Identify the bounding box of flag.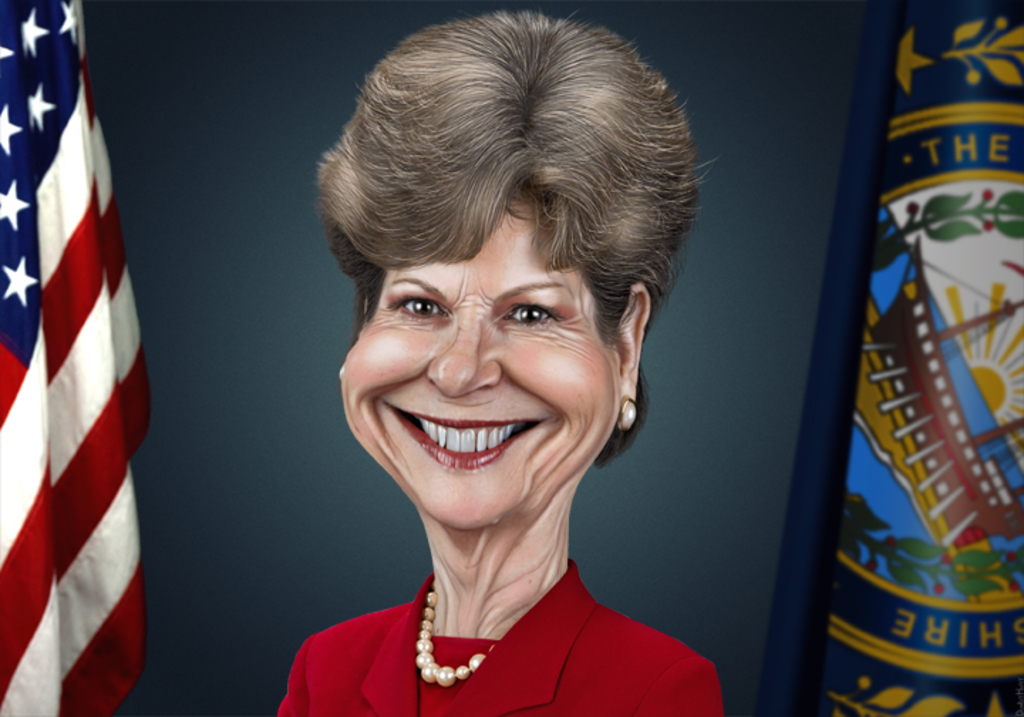
(7,34,162,716).
